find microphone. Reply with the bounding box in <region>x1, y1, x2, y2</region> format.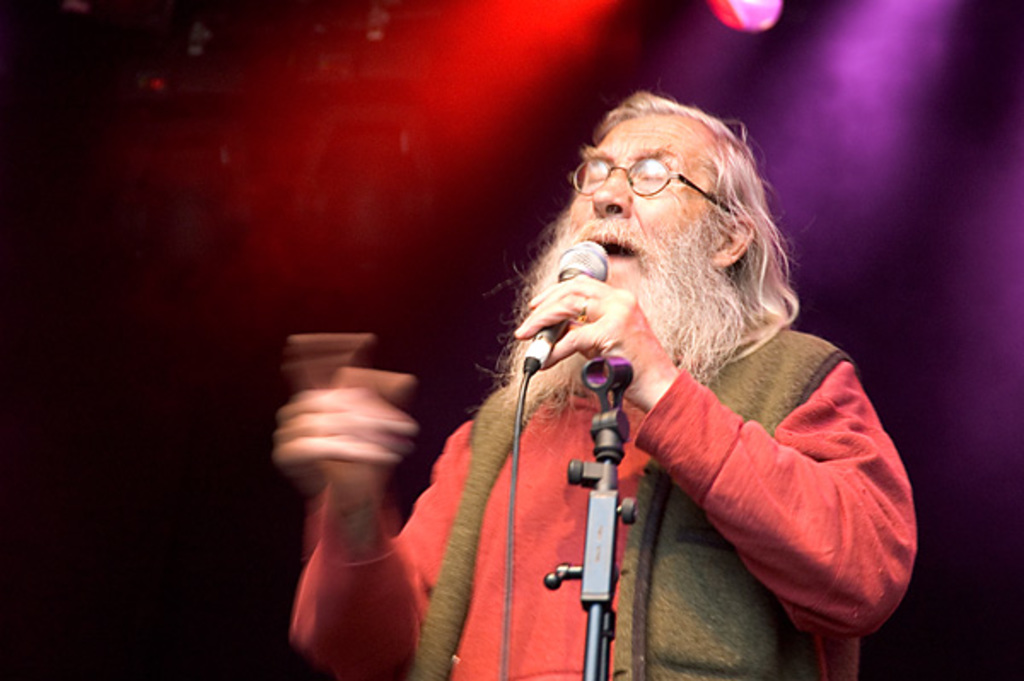
<region>536, 239, 611, 341</region>.
